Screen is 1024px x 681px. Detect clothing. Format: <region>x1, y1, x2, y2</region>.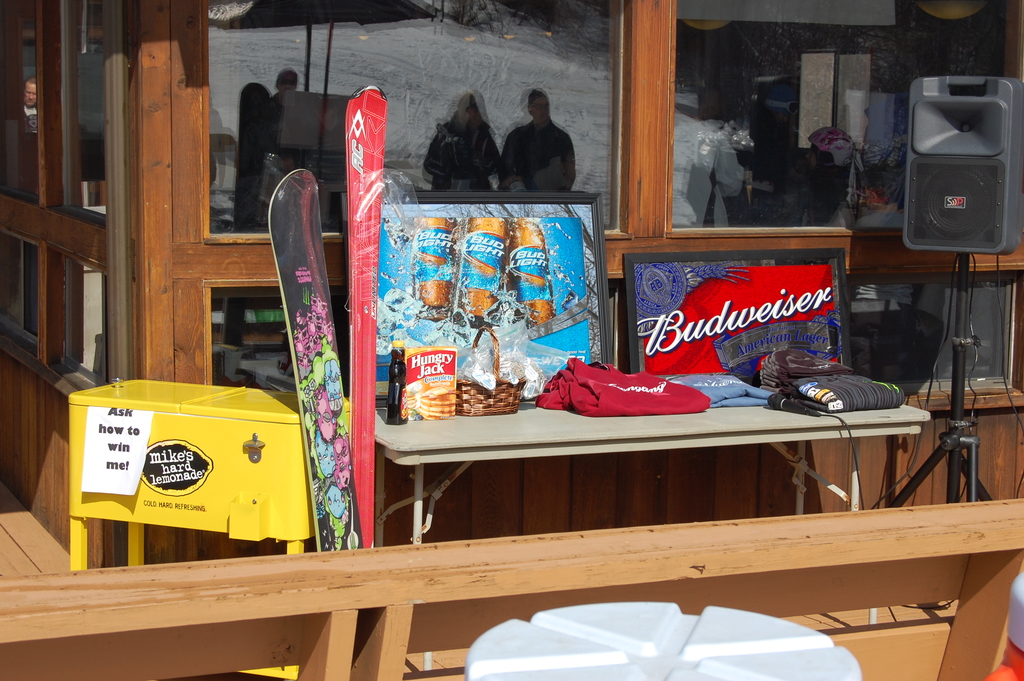
<region>424, 126, 511, 200</region>.
